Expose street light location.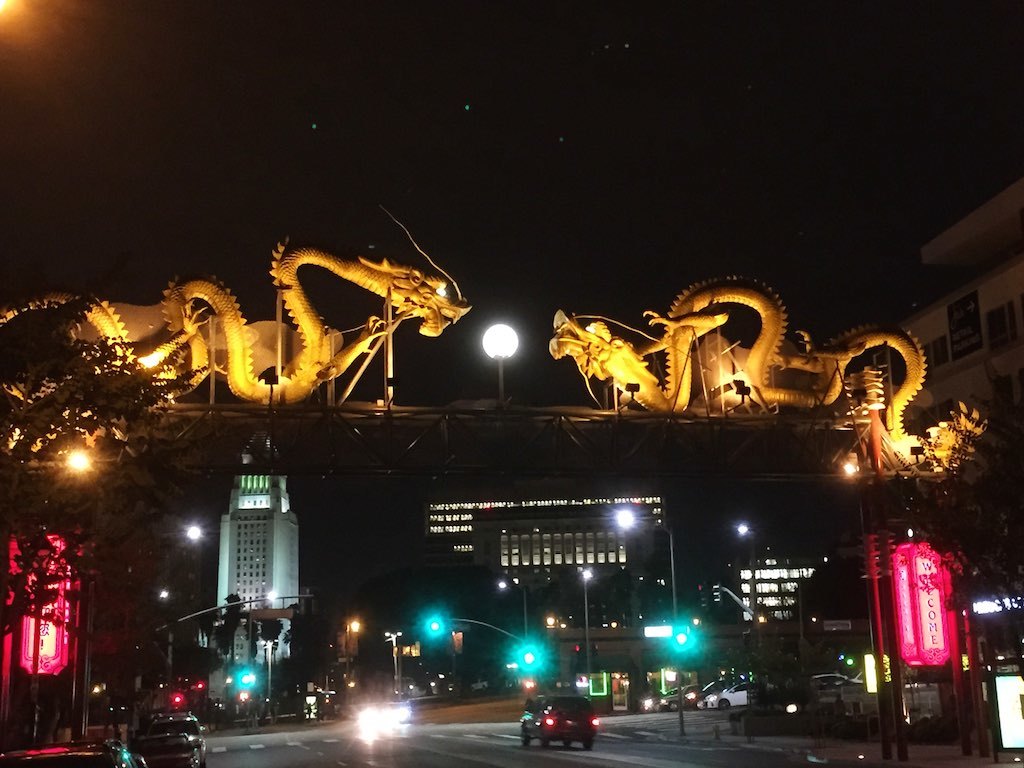
Exposed at x1=182, y1=524, x2=206, y2=602.
